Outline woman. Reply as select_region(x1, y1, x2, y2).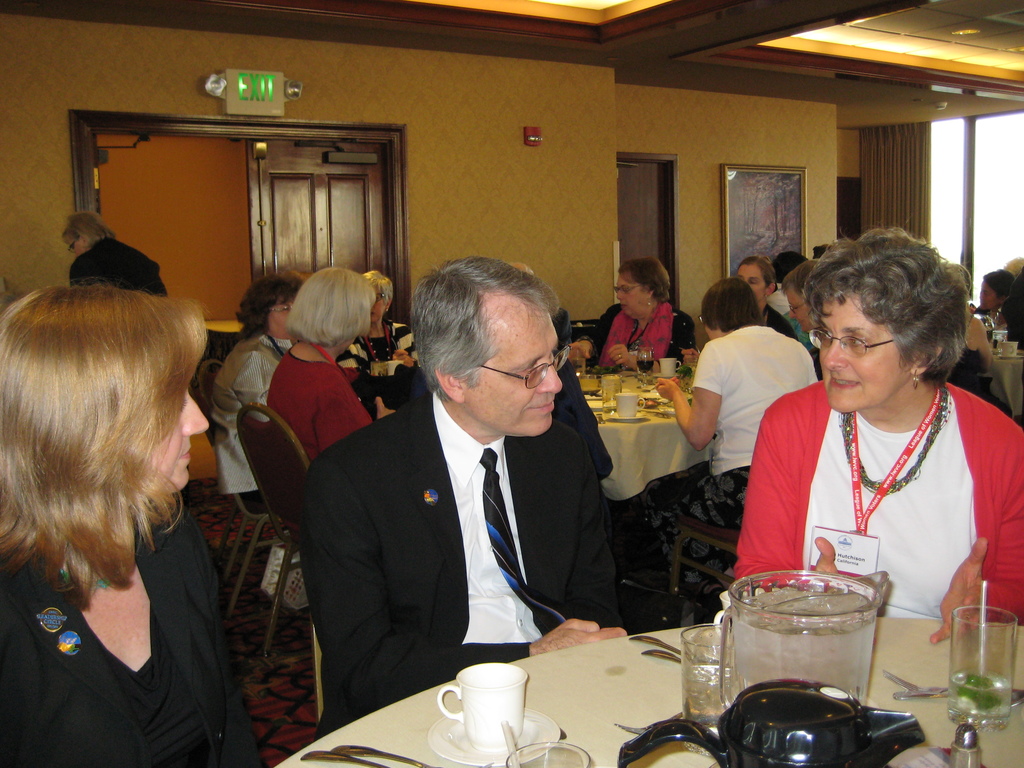
select_region(0, 284, 277, 767).
